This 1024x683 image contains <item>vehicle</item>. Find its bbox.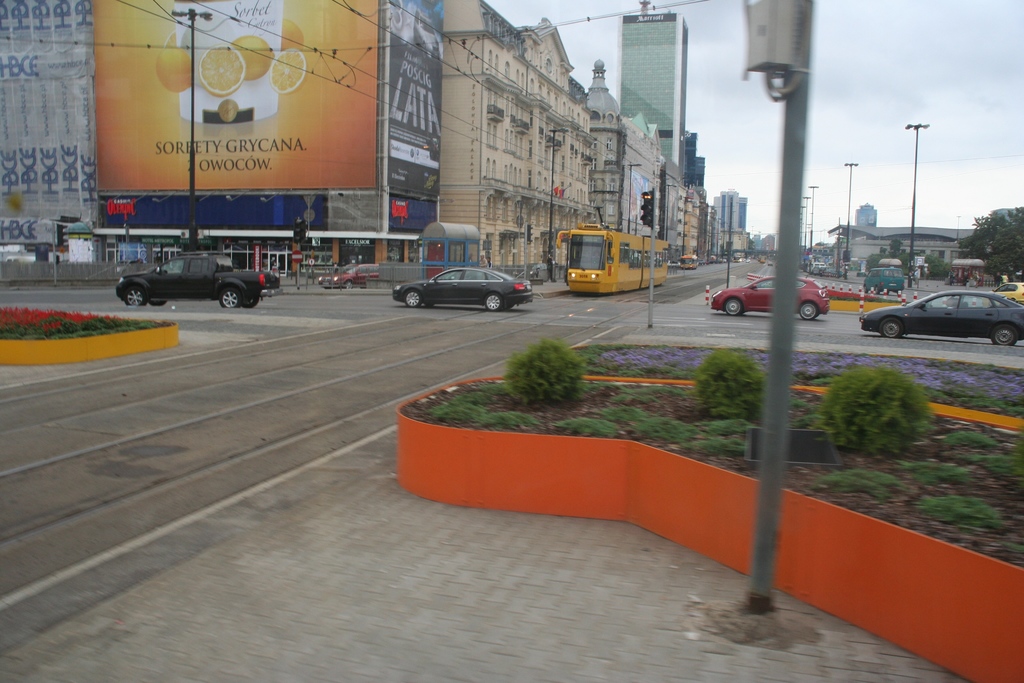
(left=956, top=260, right=980, bottom=286).
